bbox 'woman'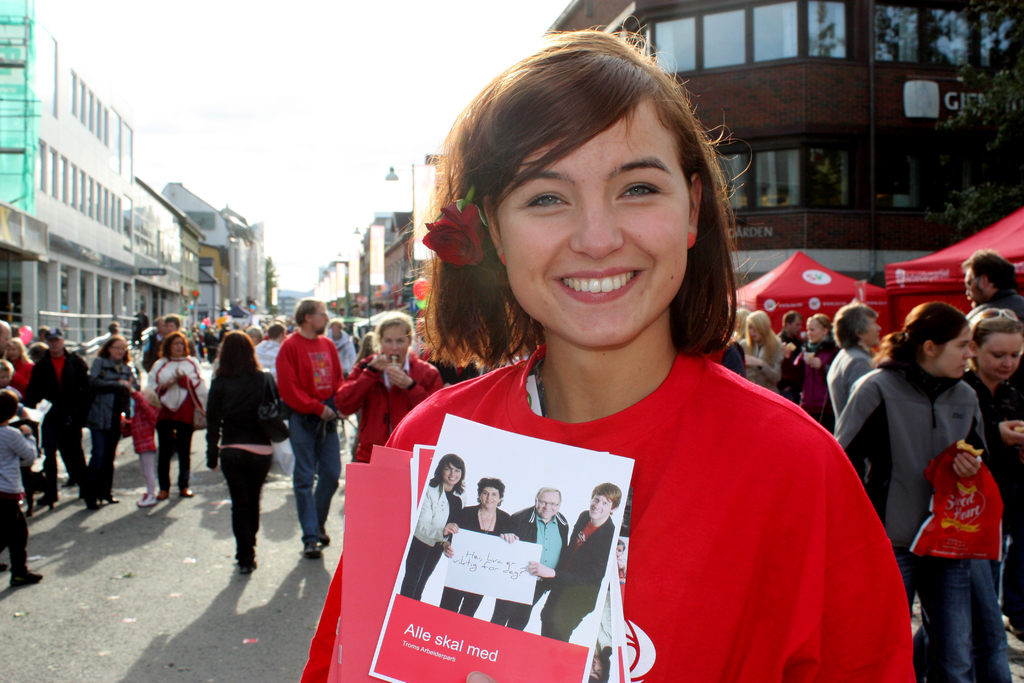
[left=334, top=313, right=450, bottom=472]
